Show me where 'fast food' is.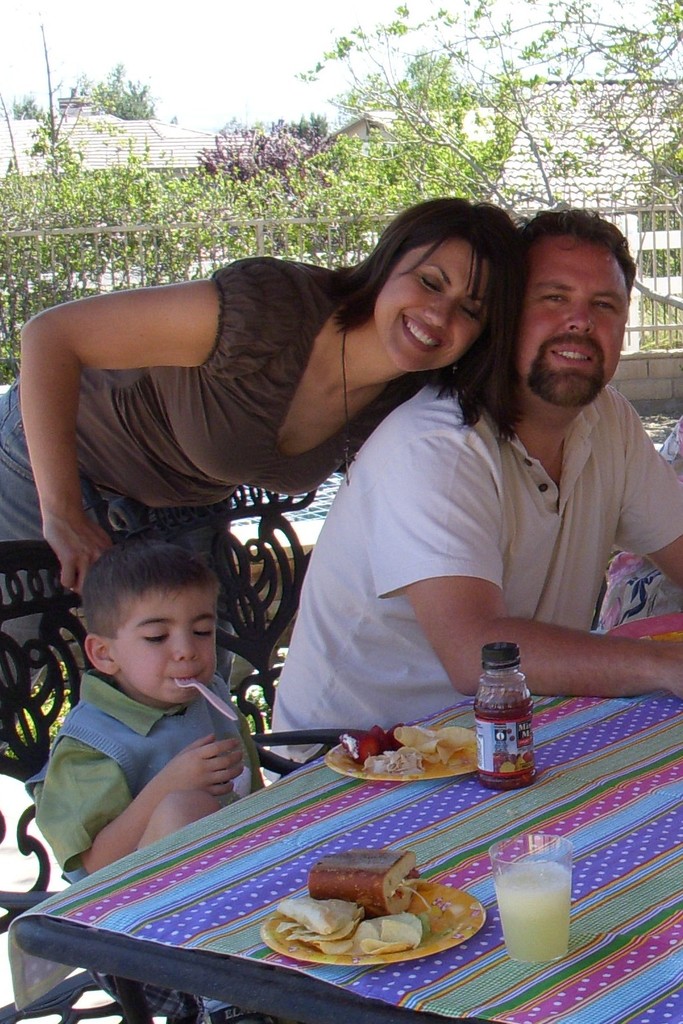
'fast food' is at box=[266, 861, 476, 973].
